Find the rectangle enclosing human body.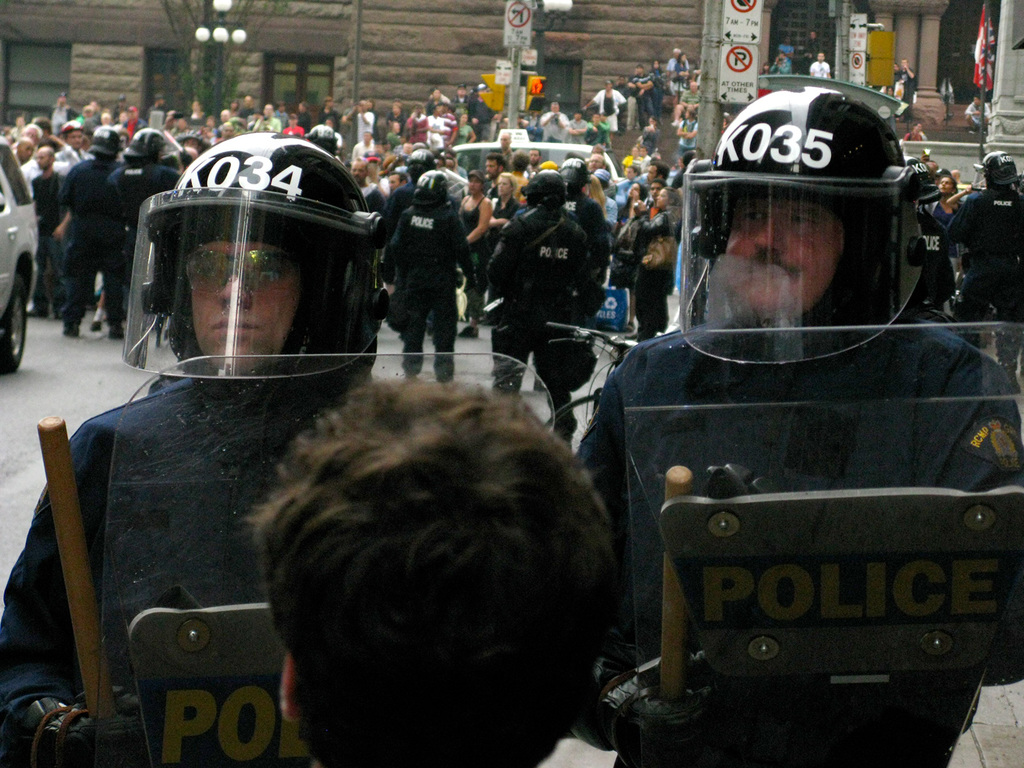
237 347 638 760.
